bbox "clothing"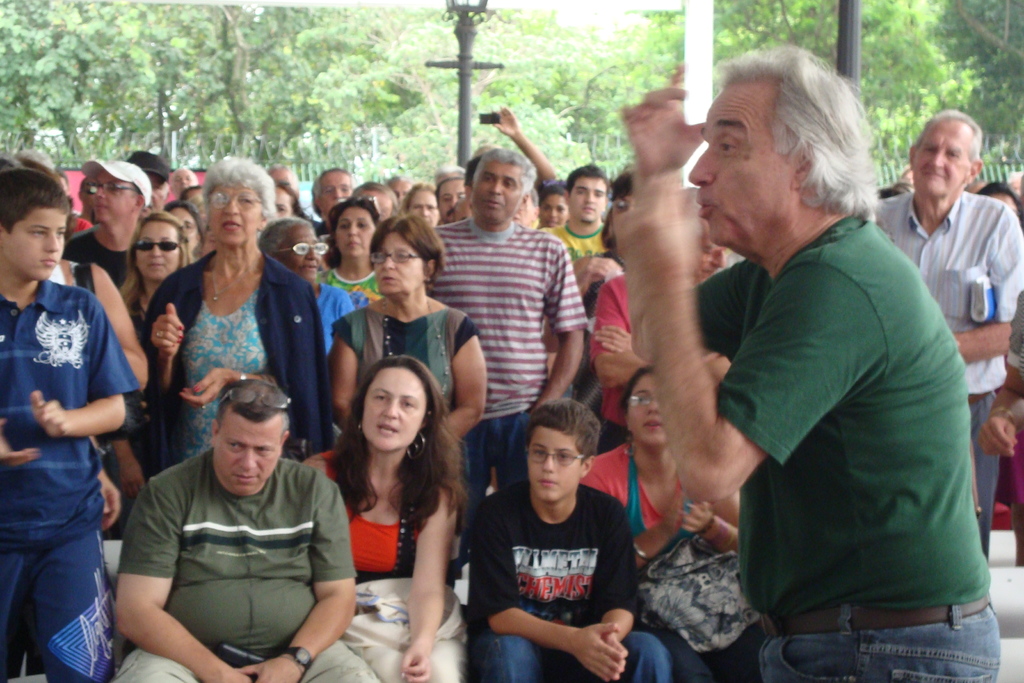
select_region(335, 303, 490, 446)
